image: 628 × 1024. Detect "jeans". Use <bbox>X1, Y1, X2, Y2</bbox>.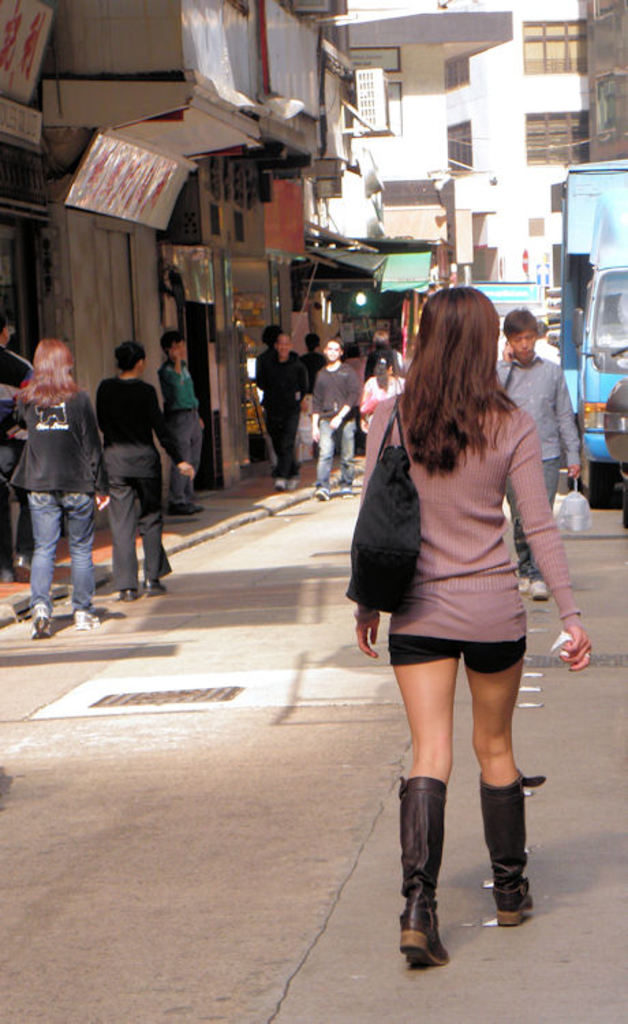
<bbox>314, 415, 356, 490</bbox>.
